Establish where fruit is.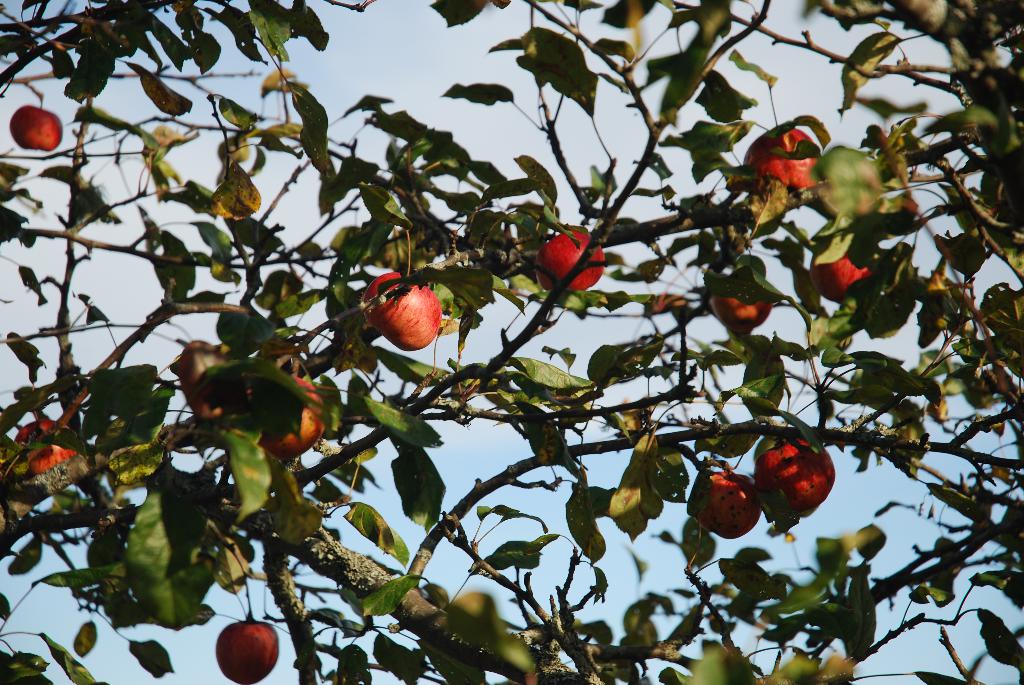
Established at (left=710, top=296, right=774, bottom=335).
